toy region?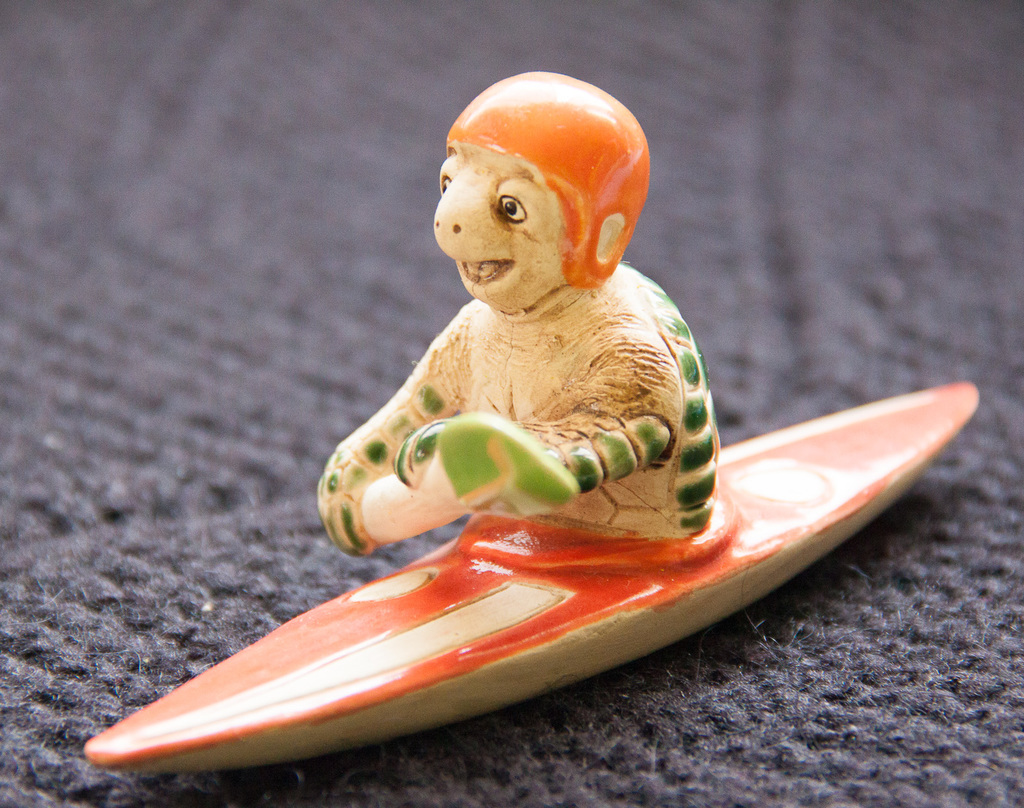
91, 66, 978, 777
